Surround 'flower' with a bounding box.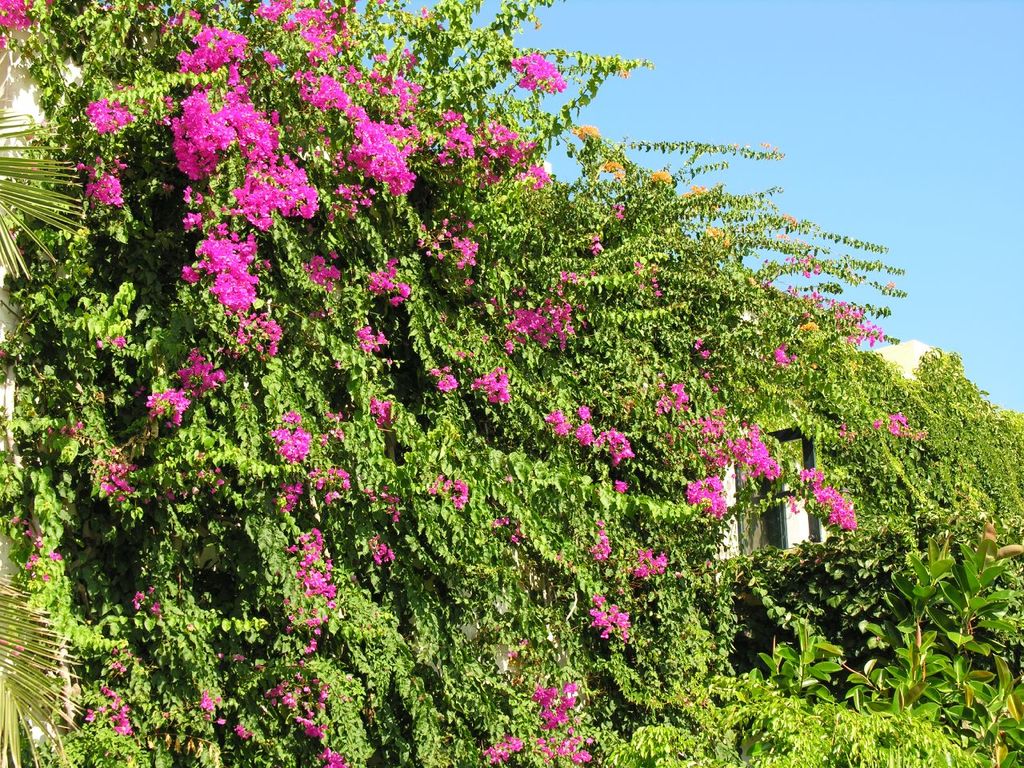
crop(769, 342, 790, 363).
